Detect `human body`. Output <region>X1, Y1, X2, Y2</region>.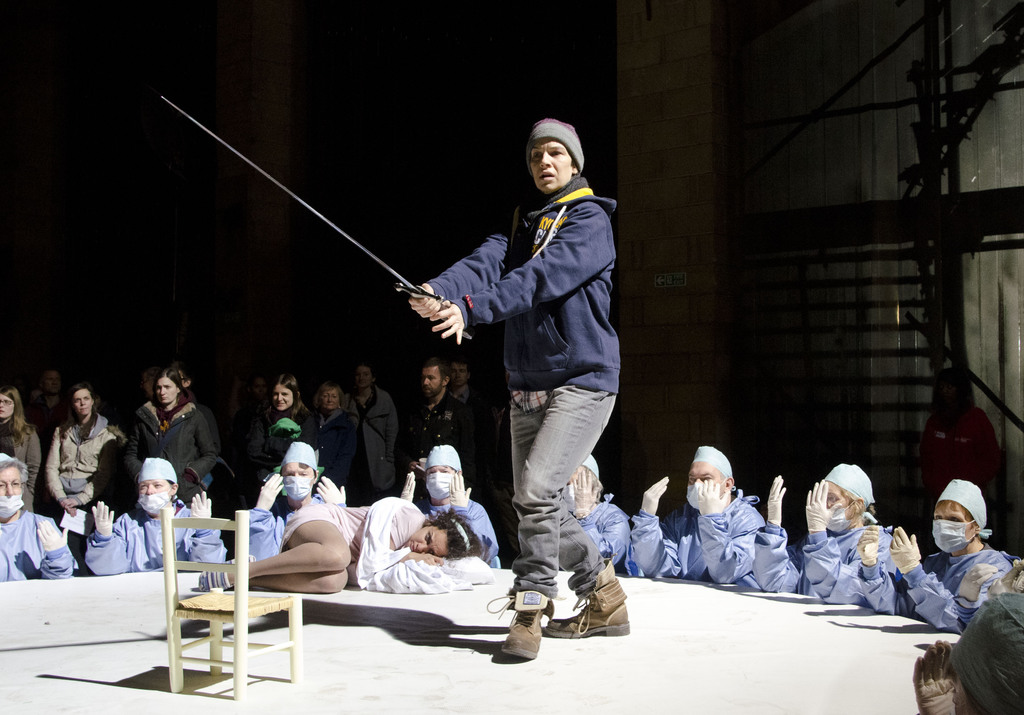
<region>424, 93, 627, 673</region>.
